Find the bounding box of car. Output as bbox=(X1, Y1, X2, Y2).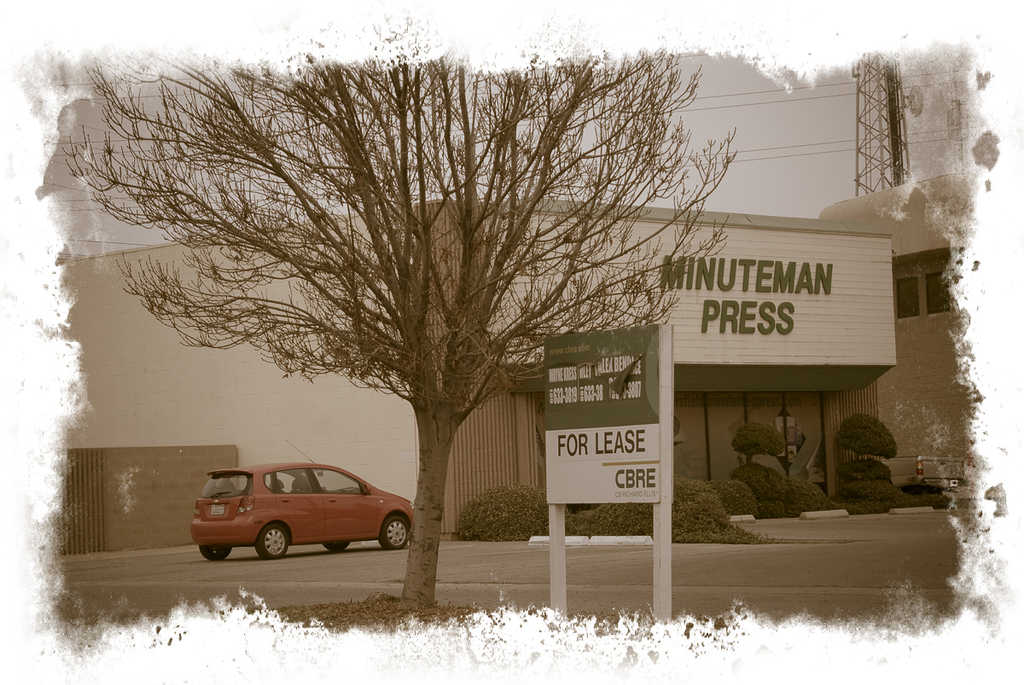
bbox=(191, 467, 423, 562).
